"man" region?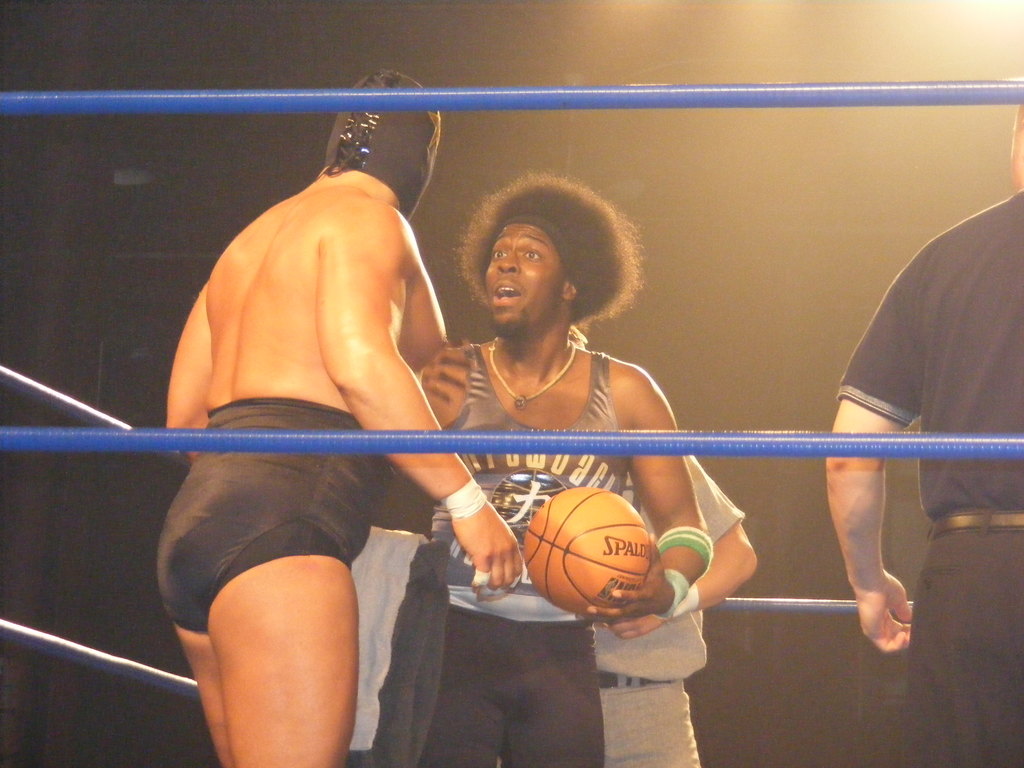
Rect(822, 104, 1023, 767)
